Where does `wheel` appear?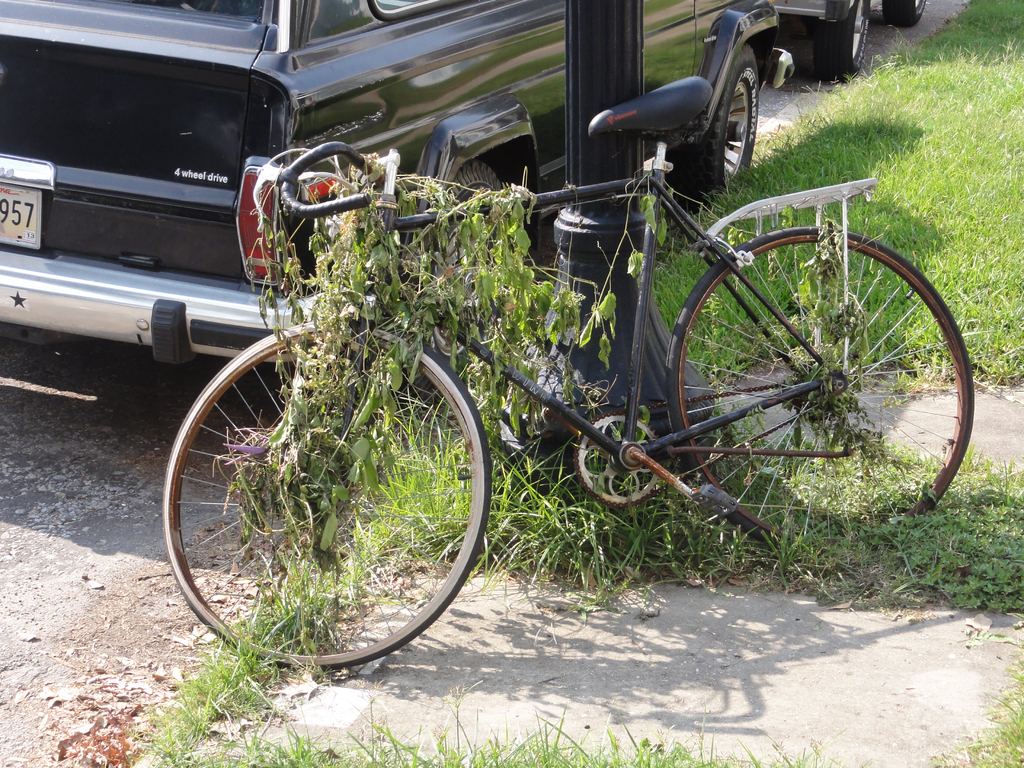
Appears at x1=814, y1=0, x2=870, y2=78.
